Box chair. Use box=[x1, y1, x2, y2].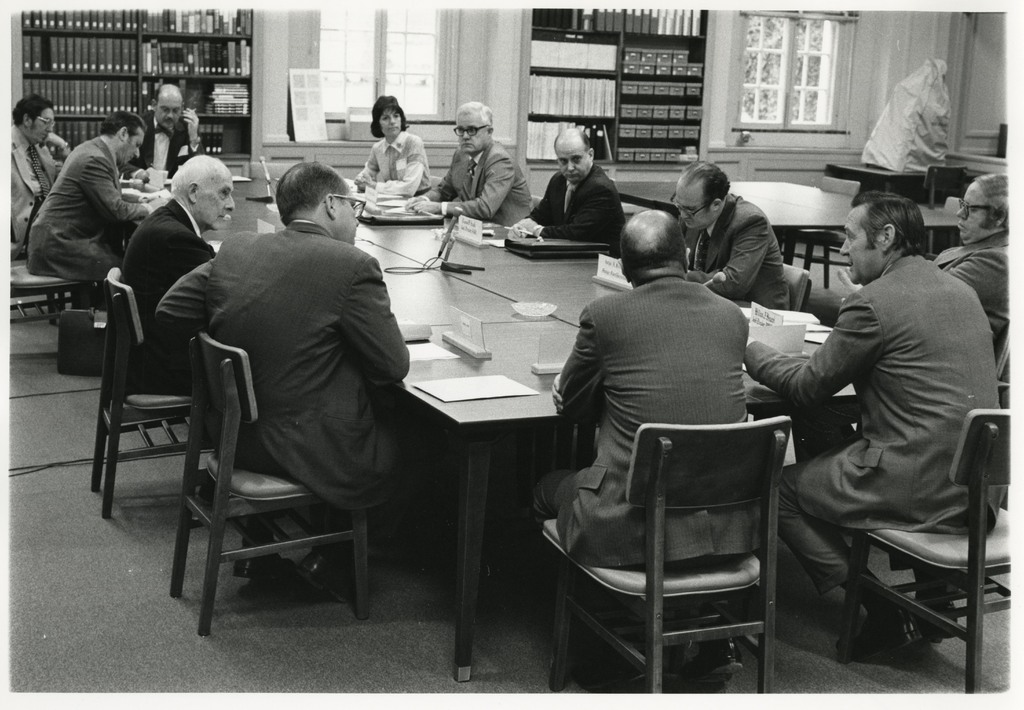
box=[9, 265, 92, 326].
